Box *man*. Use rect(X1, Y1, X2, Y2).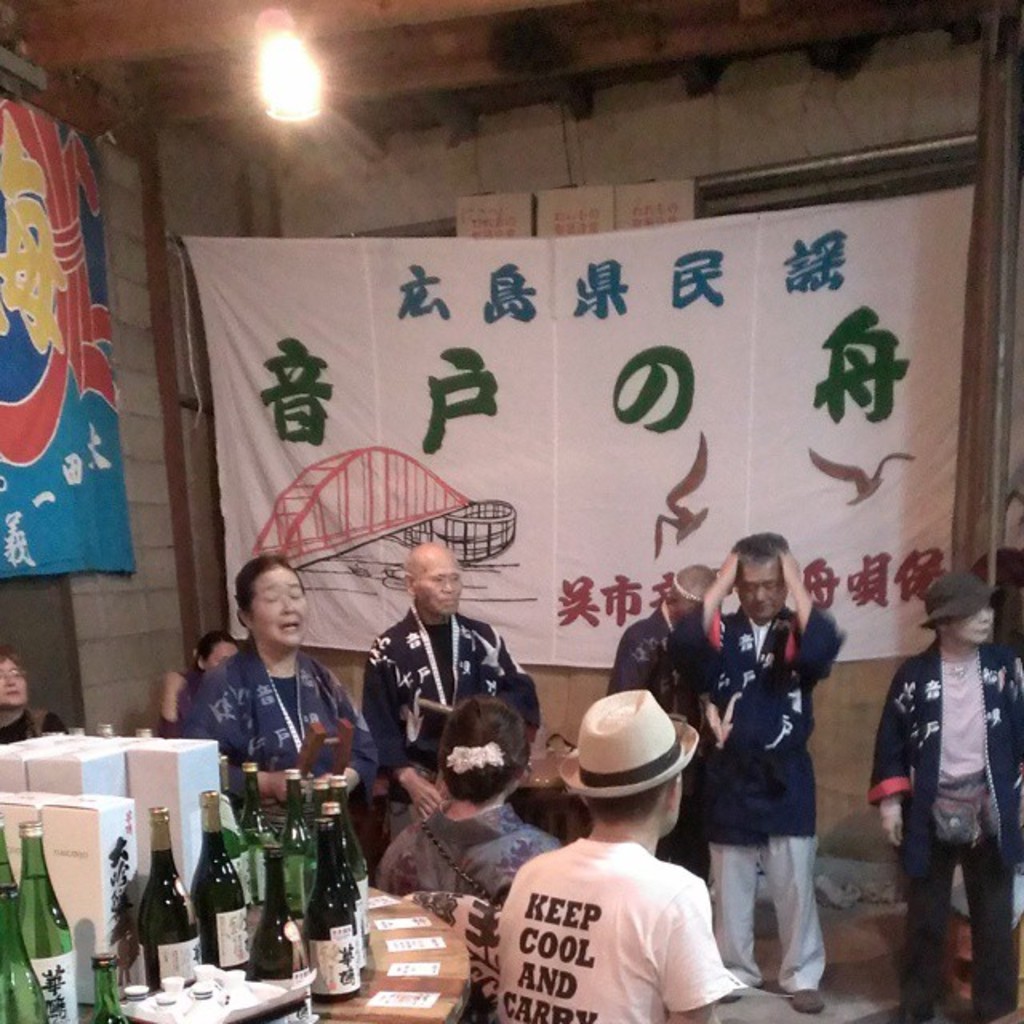
rect(690, 534, 837, 984).
